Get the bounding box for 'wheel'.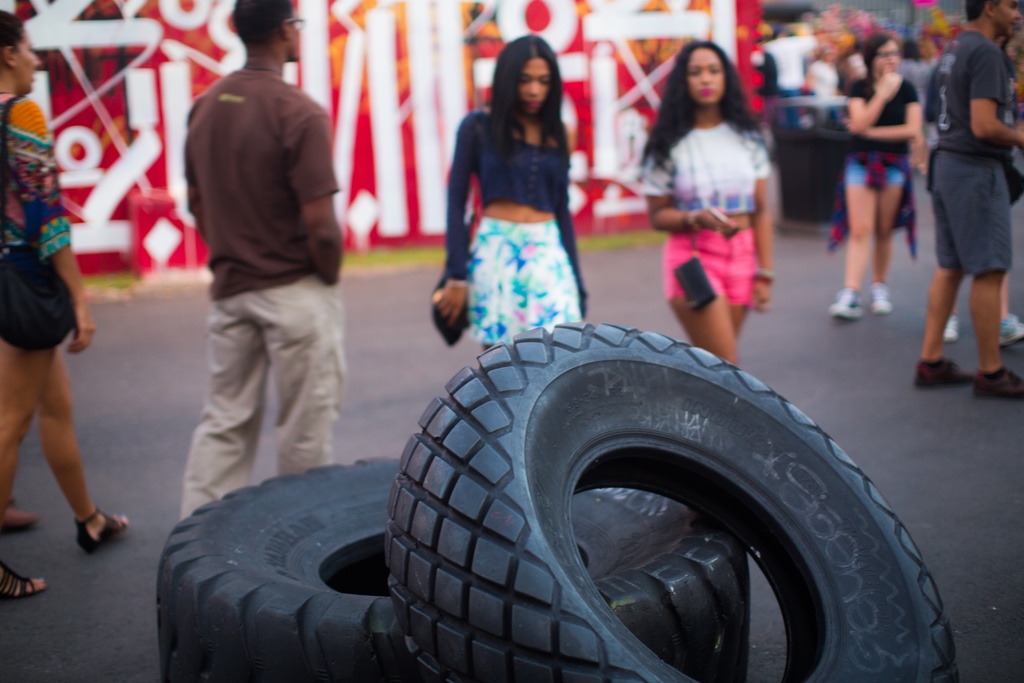
<region>157, 452, 750, 682</region>.
